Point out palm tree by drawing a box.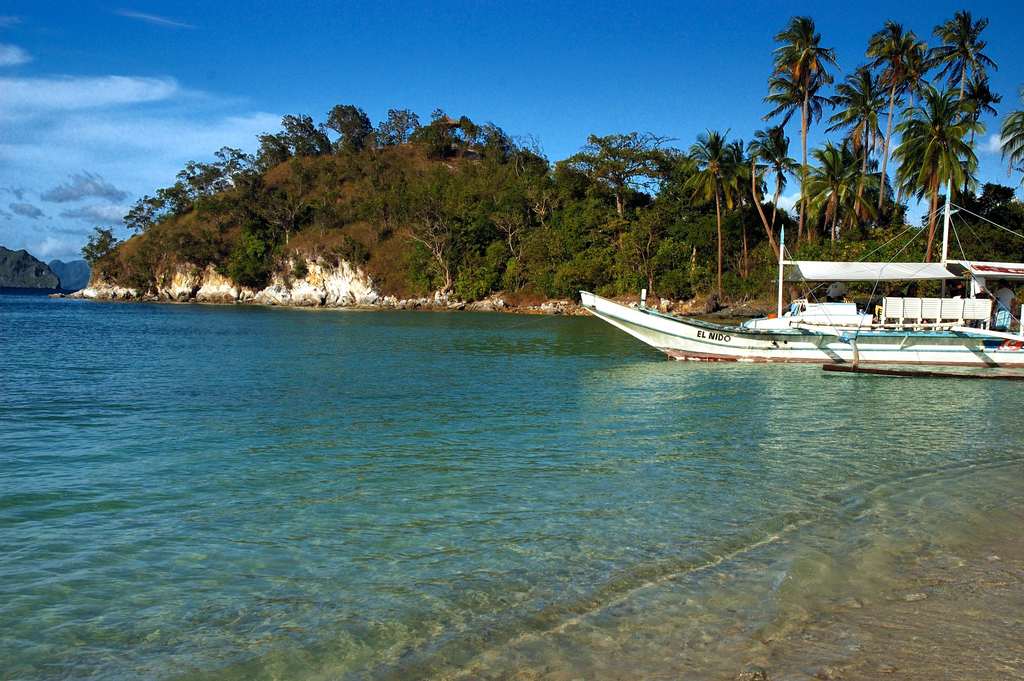
pyautogui.locateOnScreen(688, 146, 760, 284).
